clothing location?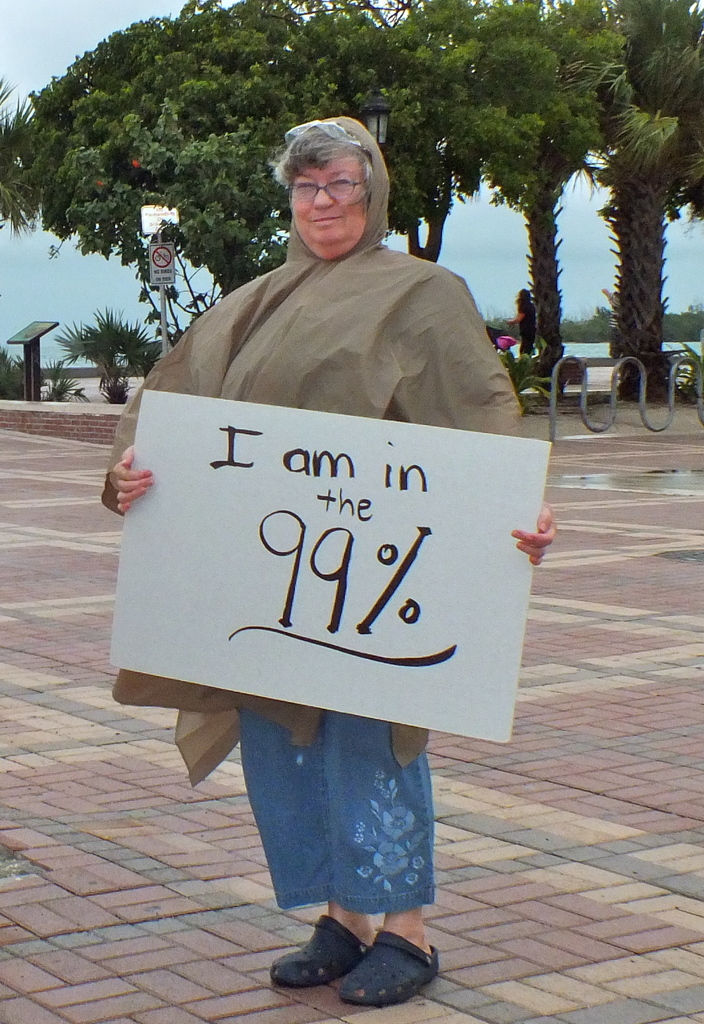
(x1=91, y1=242, x2=513, y2=908)
